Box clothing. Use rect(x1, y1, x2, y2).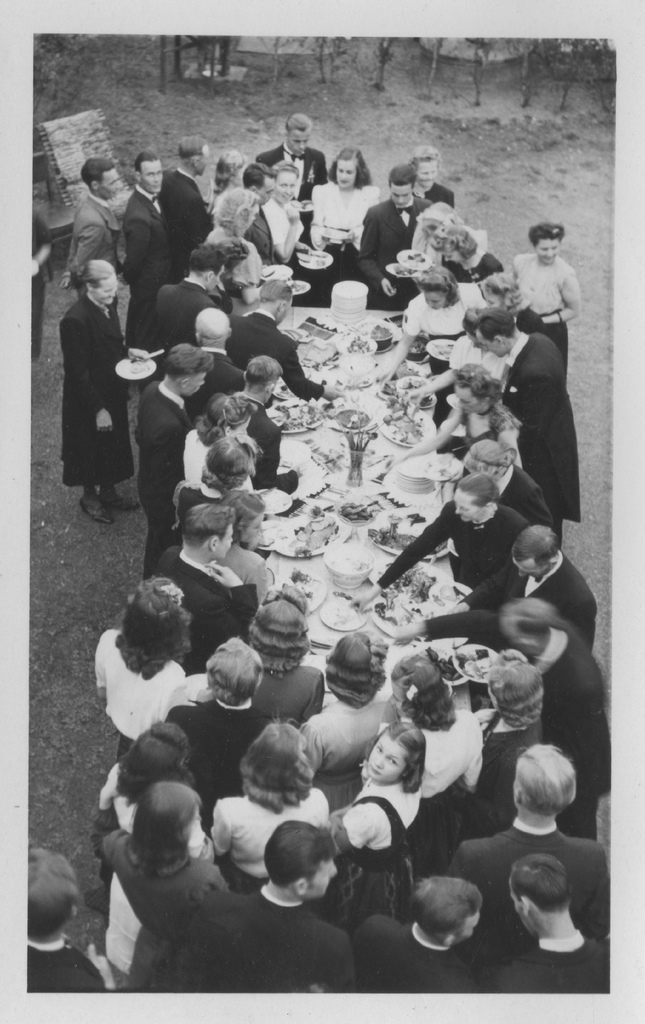
rect(197, 223, 266, 318).
